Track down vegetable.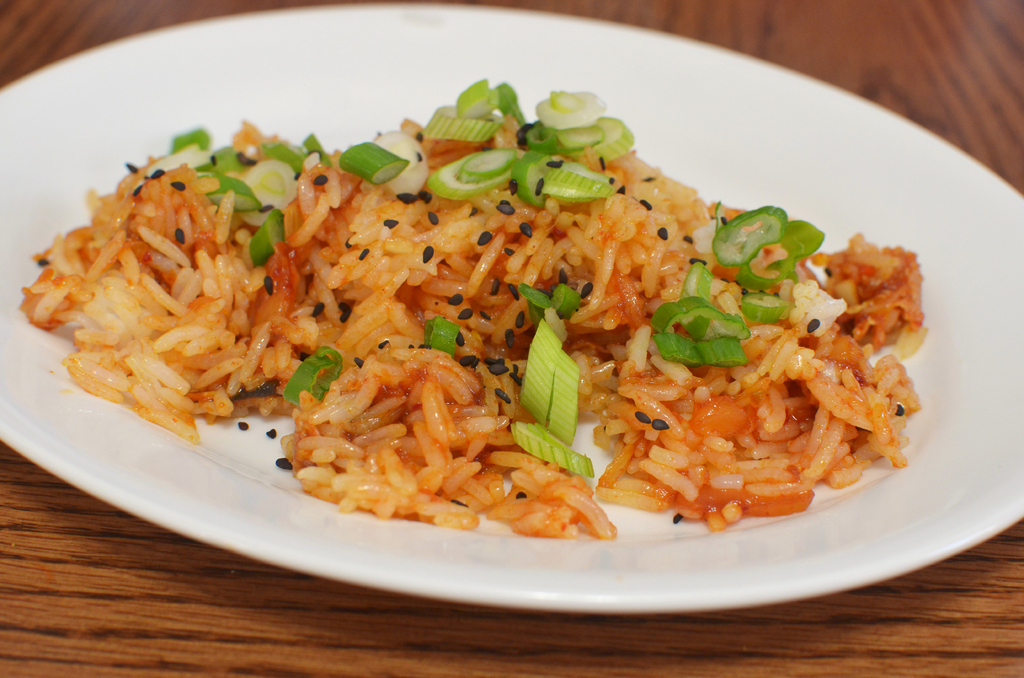
Tracked to <region>367, 127, 425, 198</region>.
